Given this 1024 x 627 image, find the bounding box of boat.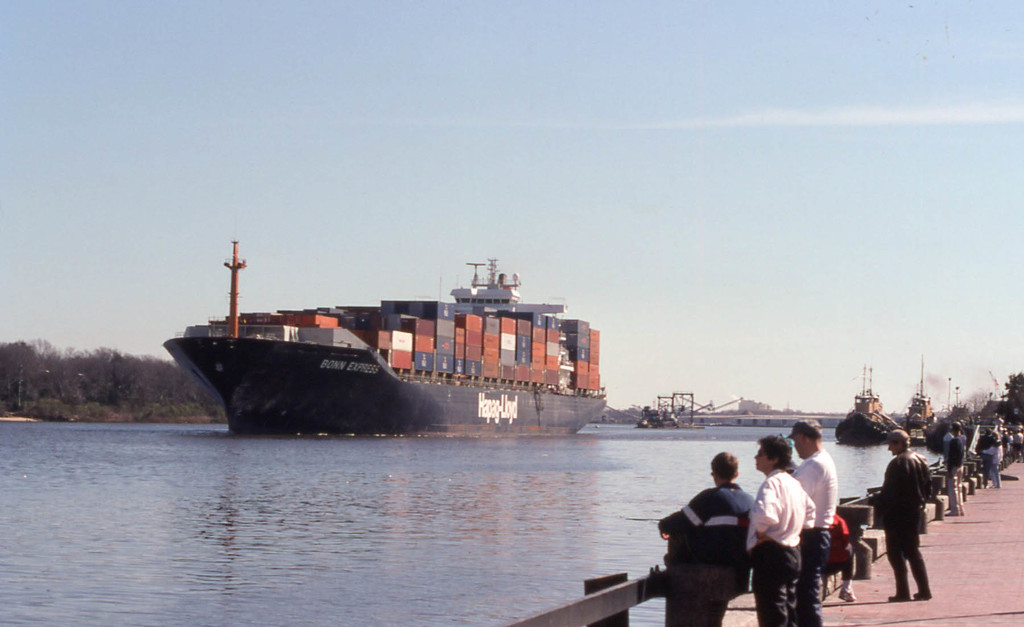
(163, 230, 627, 435).
